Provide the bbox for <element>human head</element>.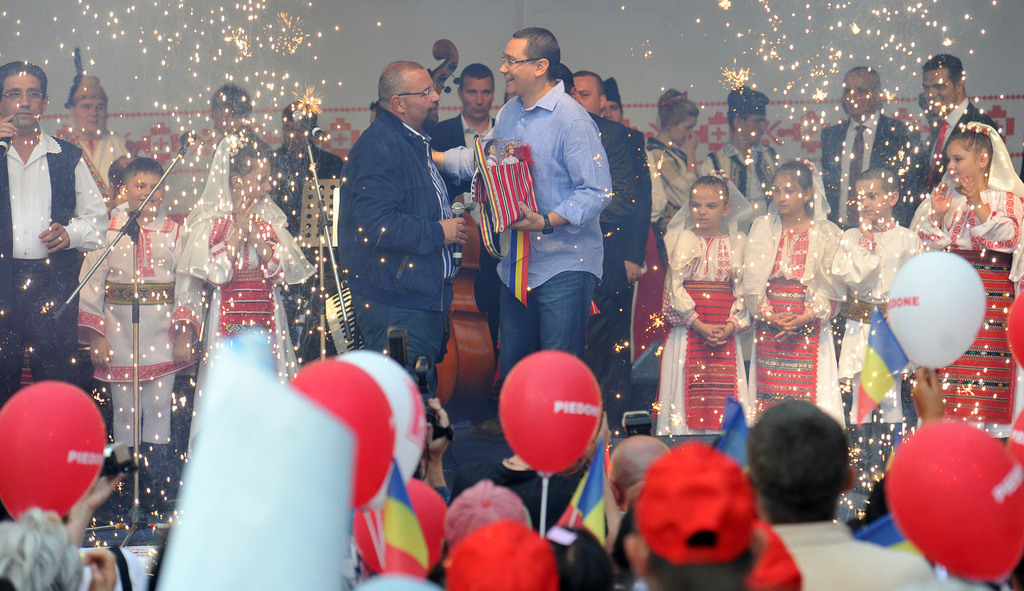
BBox(730, 84, 766, 146).
